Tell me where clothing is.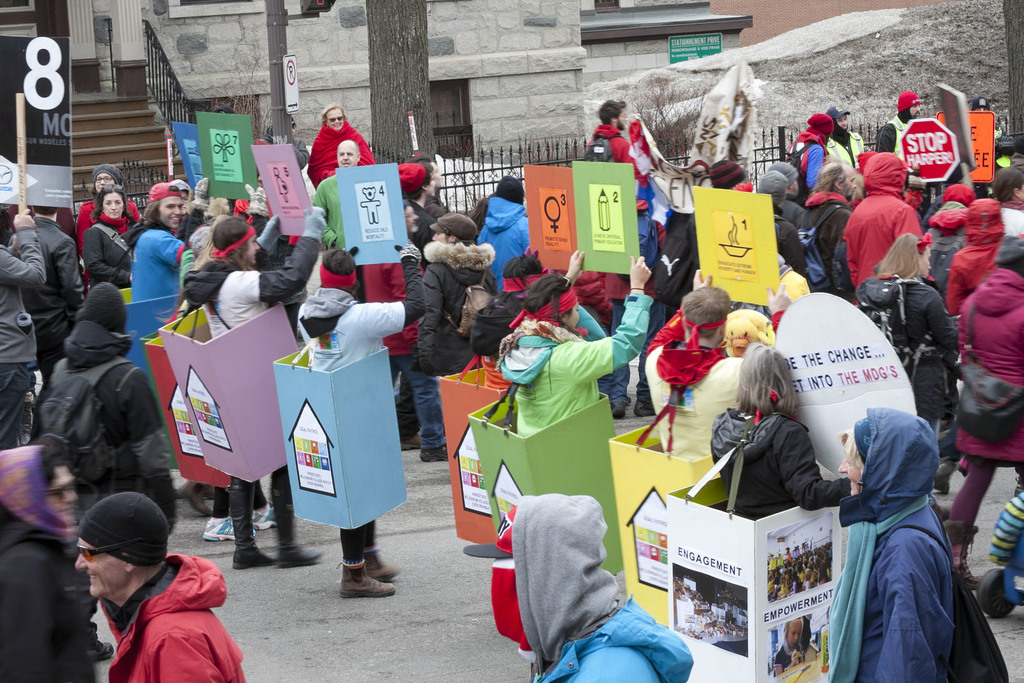
clothing is at <bbox>844, 375, 986, 682</bbox>.
